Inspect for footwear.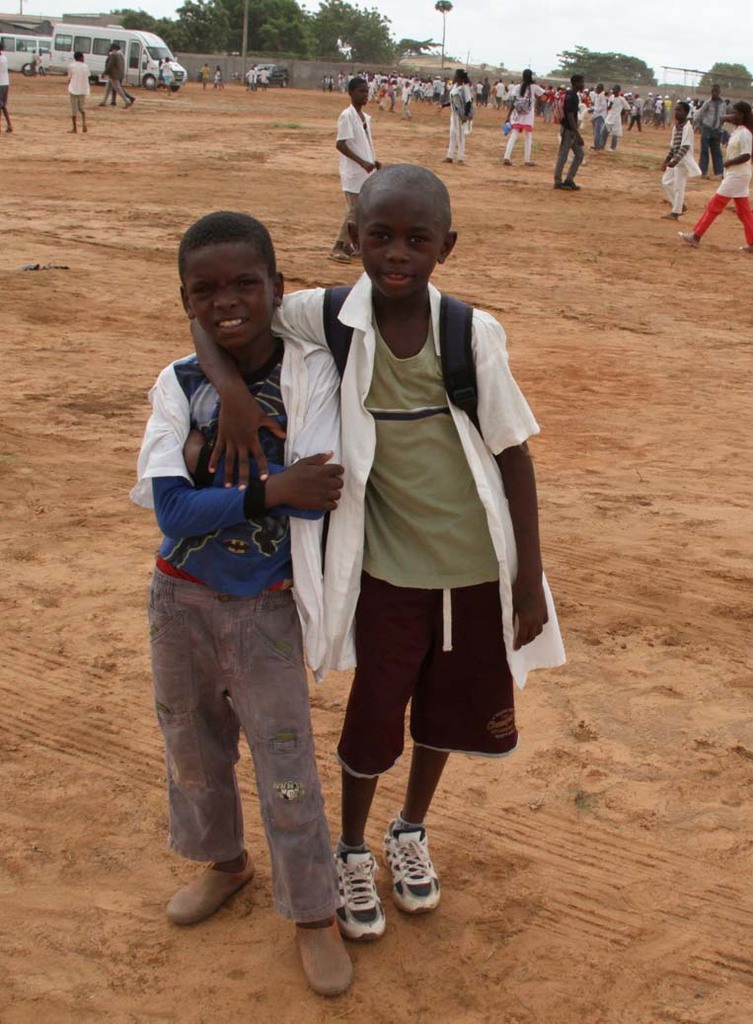
Inspection: bbox=(564, 178, 579, 193).
